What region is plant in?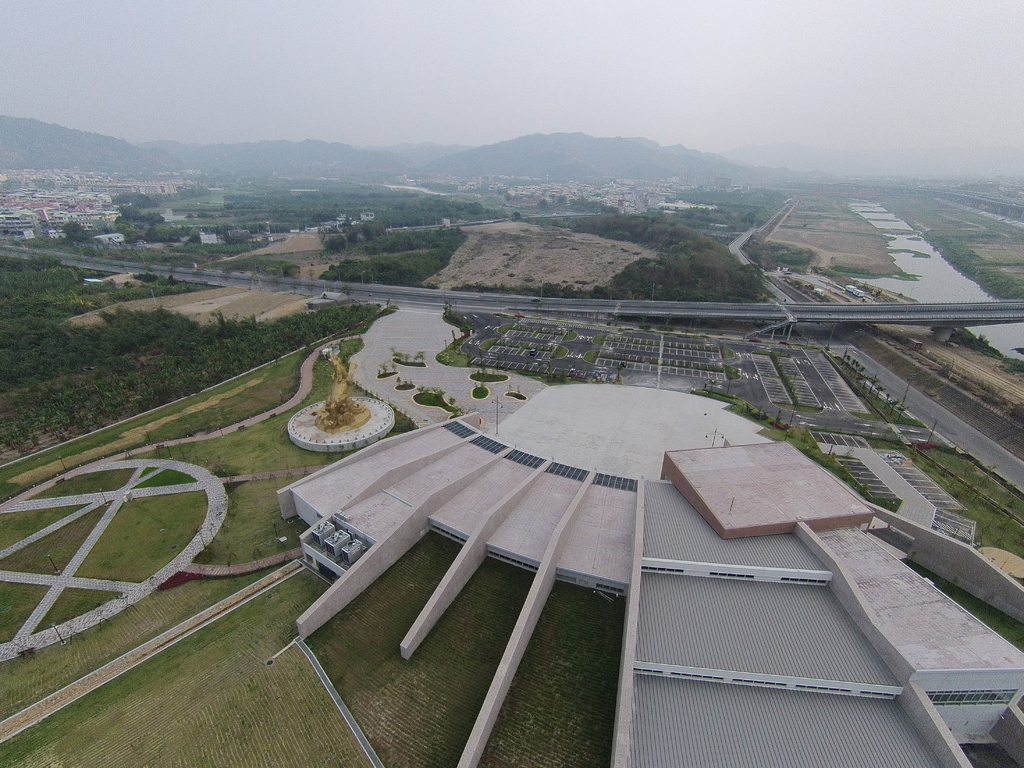
(x1=591, y1=333, x2=607, y2=344).
